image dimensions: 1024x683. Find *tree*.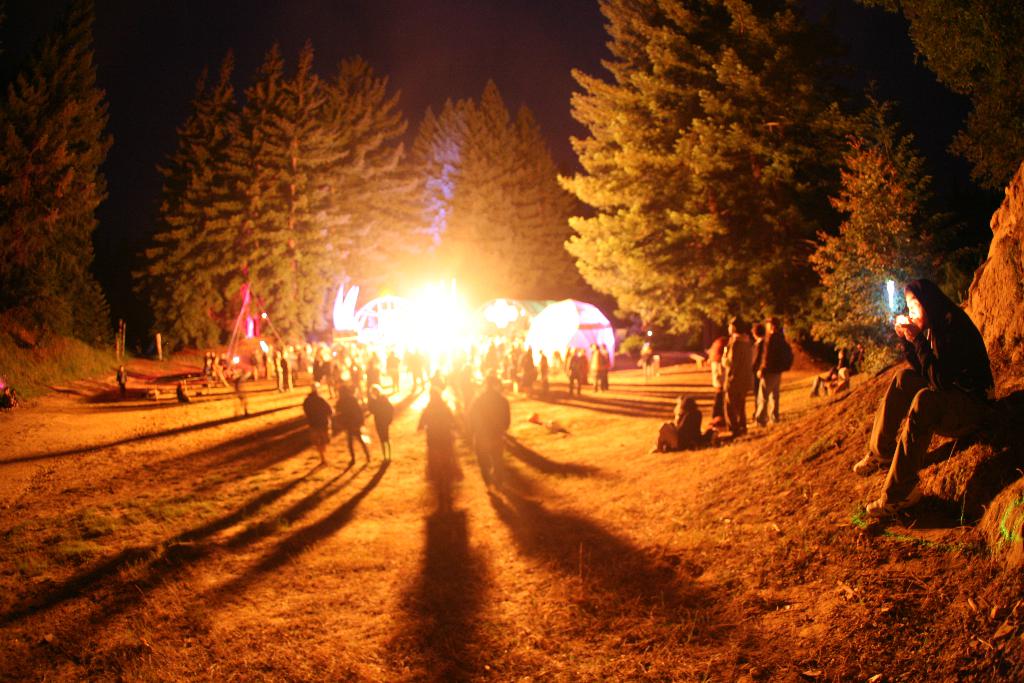
detection(0, 0, 150, 331).
